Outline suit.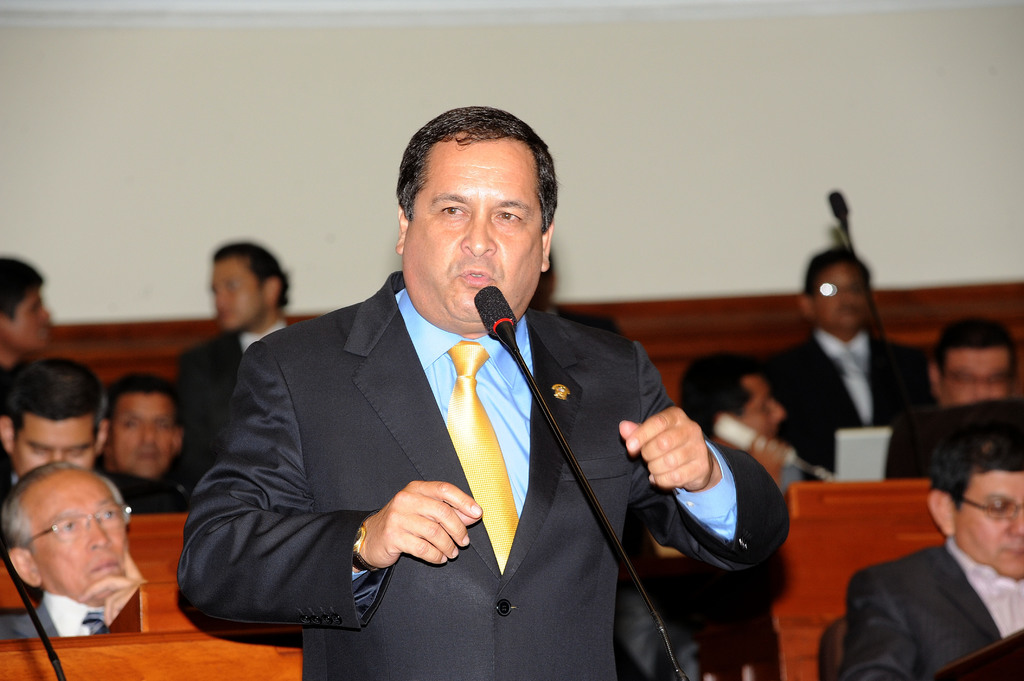
Outline: box=[174, 318, 300, 439].
